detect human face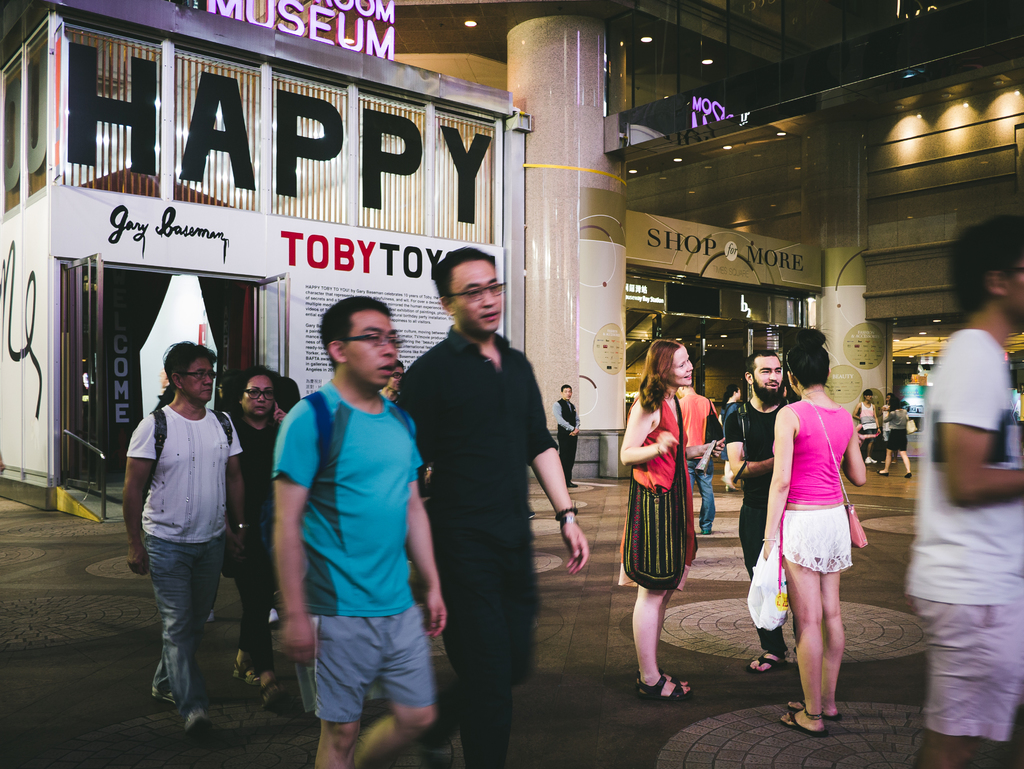
<region>450, 261, 502, 330</region>
